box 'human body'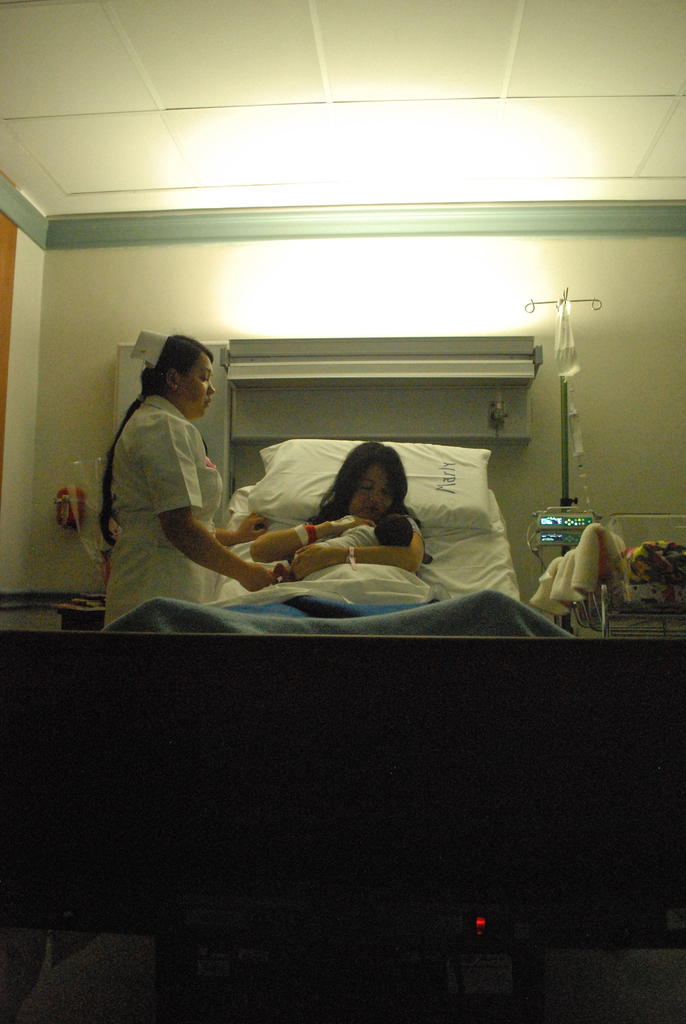
locate(241, 505, 441, 619)
